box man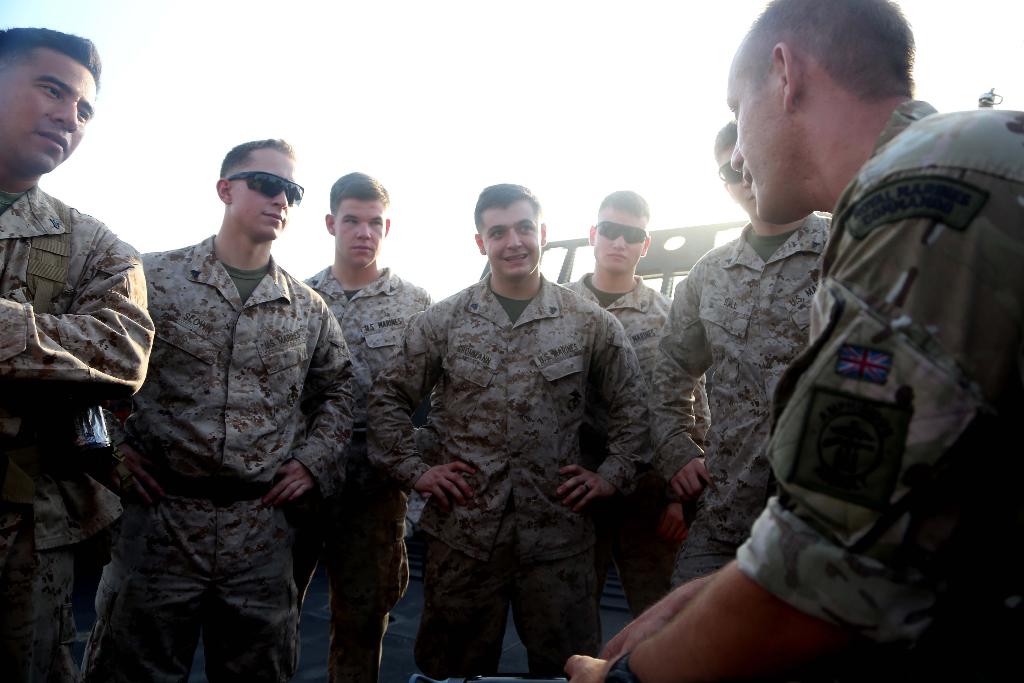
<region>348, 160, 648, 682</region>
